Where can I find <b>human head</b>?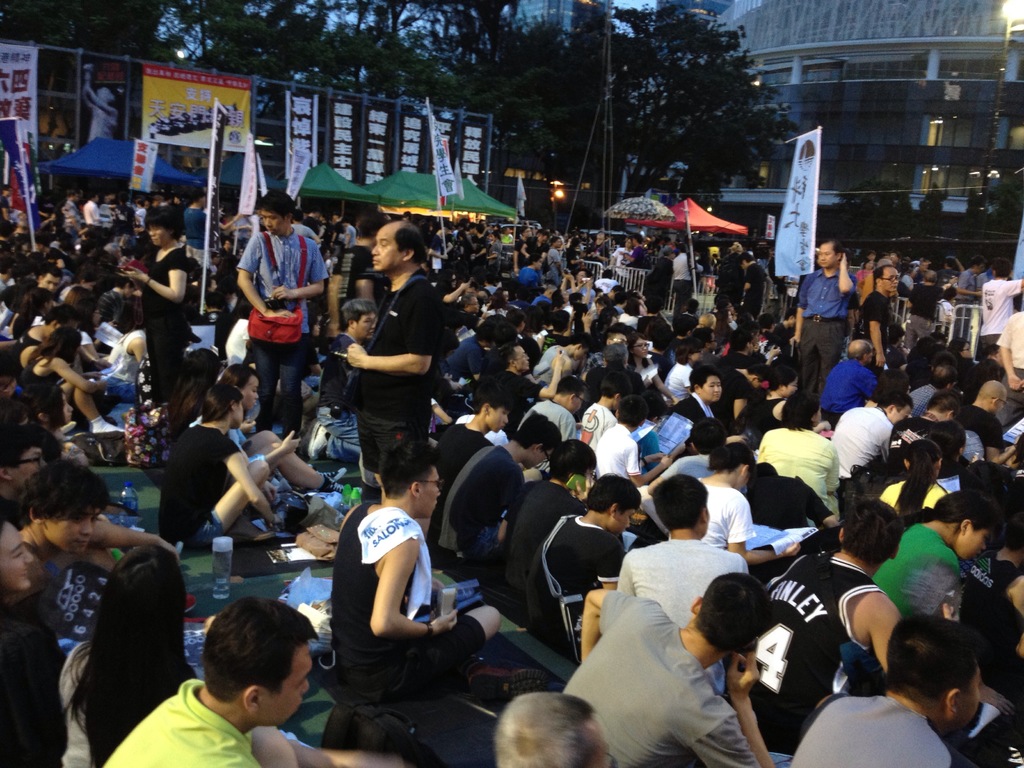
You can find it at region(181, 349, 225, 383).
